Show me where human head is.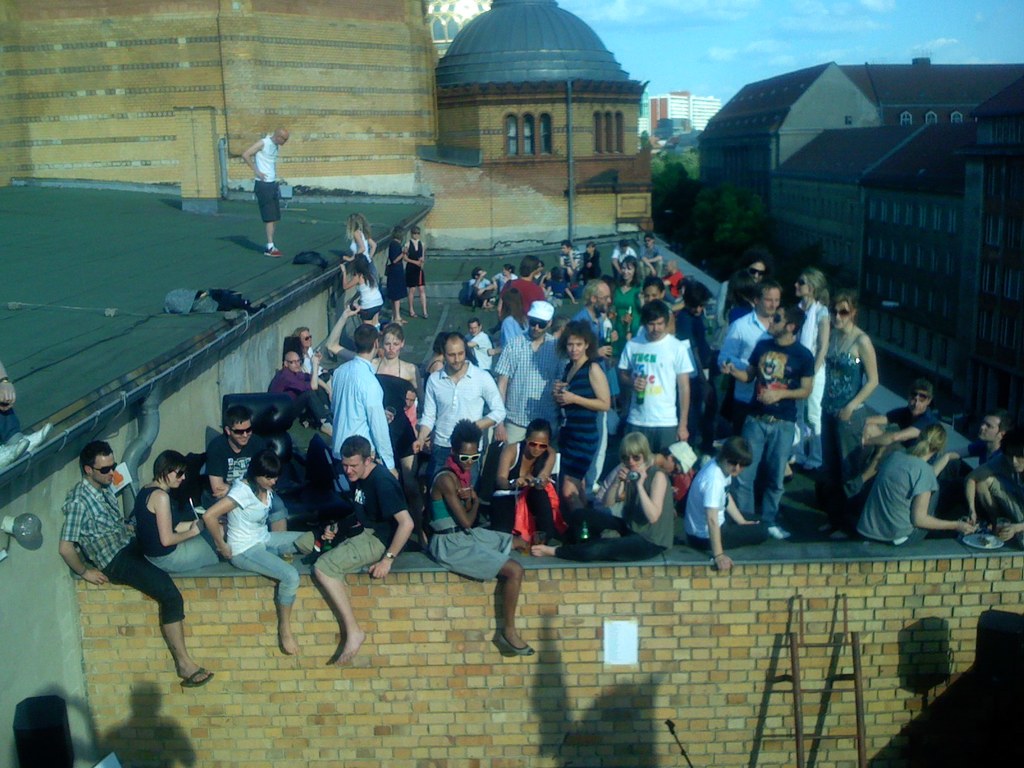
human head is at detection(795, 265, 829, 301).
